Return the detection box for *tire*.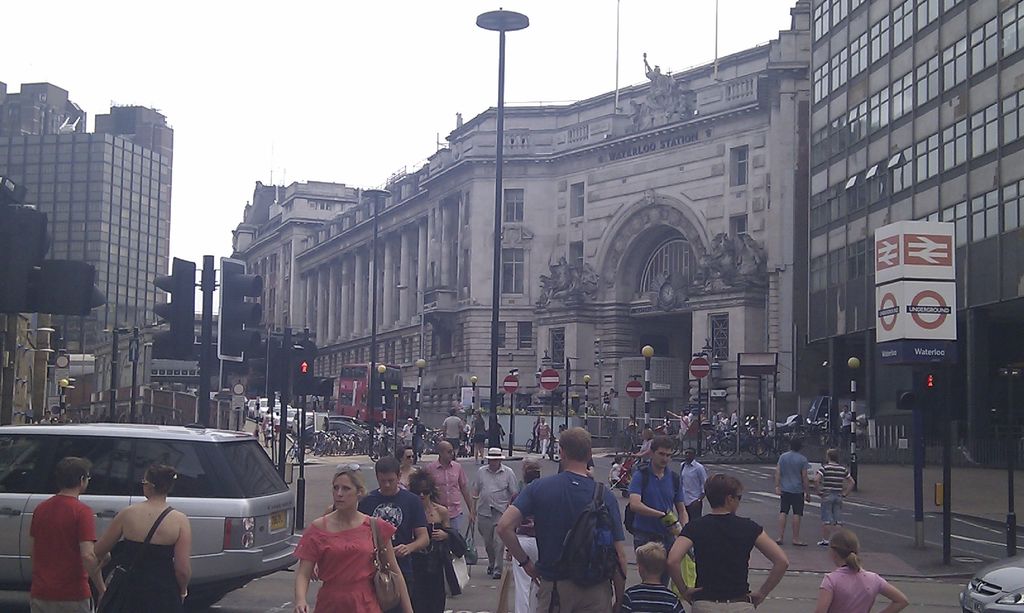
locate(546, 440, 564, 463).
